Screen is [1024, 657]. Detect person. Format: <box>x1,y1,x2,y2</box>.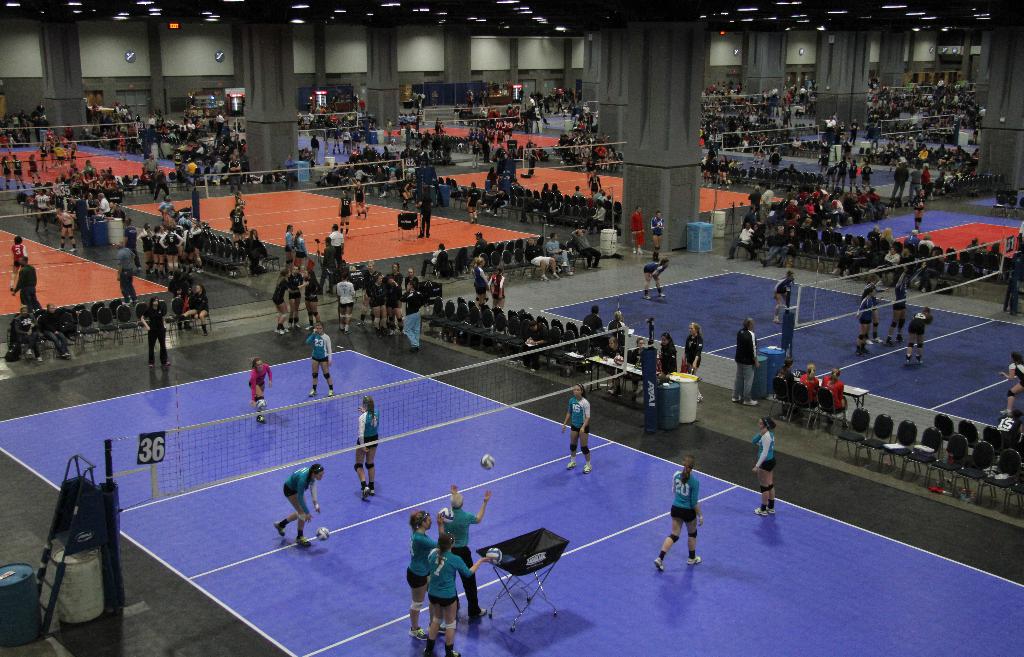
<box>468,188,479,222</box>.
